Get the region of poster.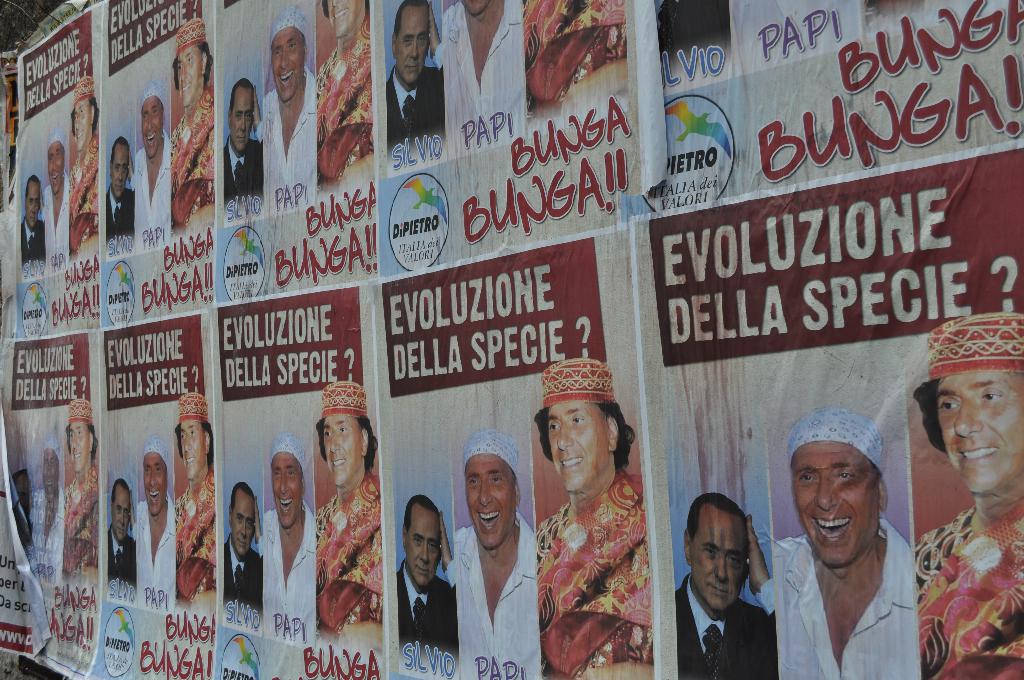
[0,0,1023,679].
